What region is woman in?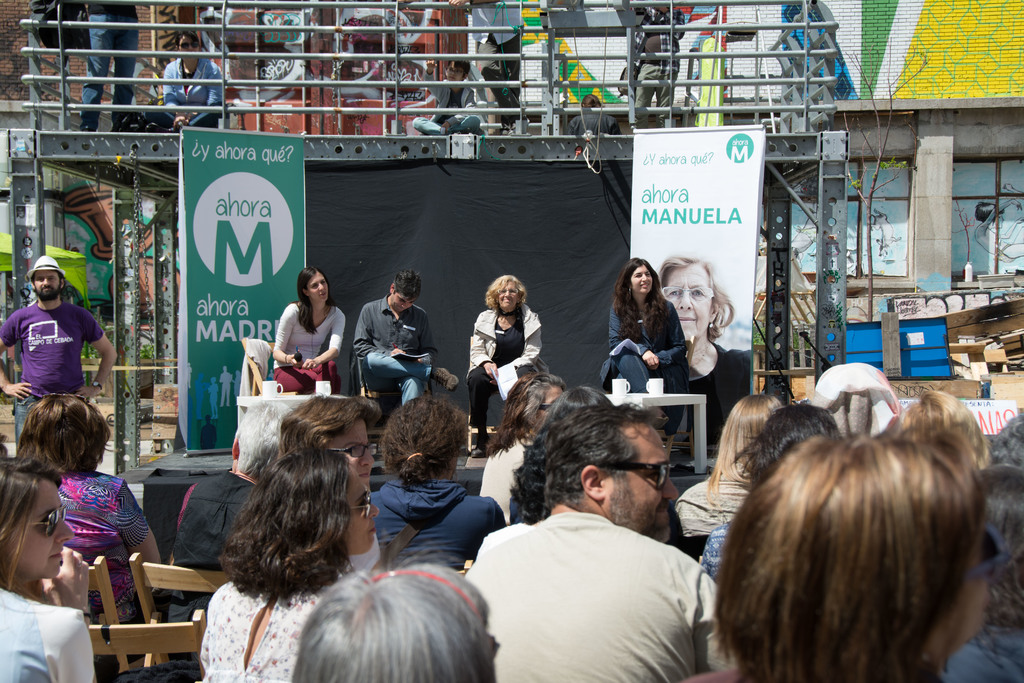
(left=258, top=269, right=340, bottom=407).
